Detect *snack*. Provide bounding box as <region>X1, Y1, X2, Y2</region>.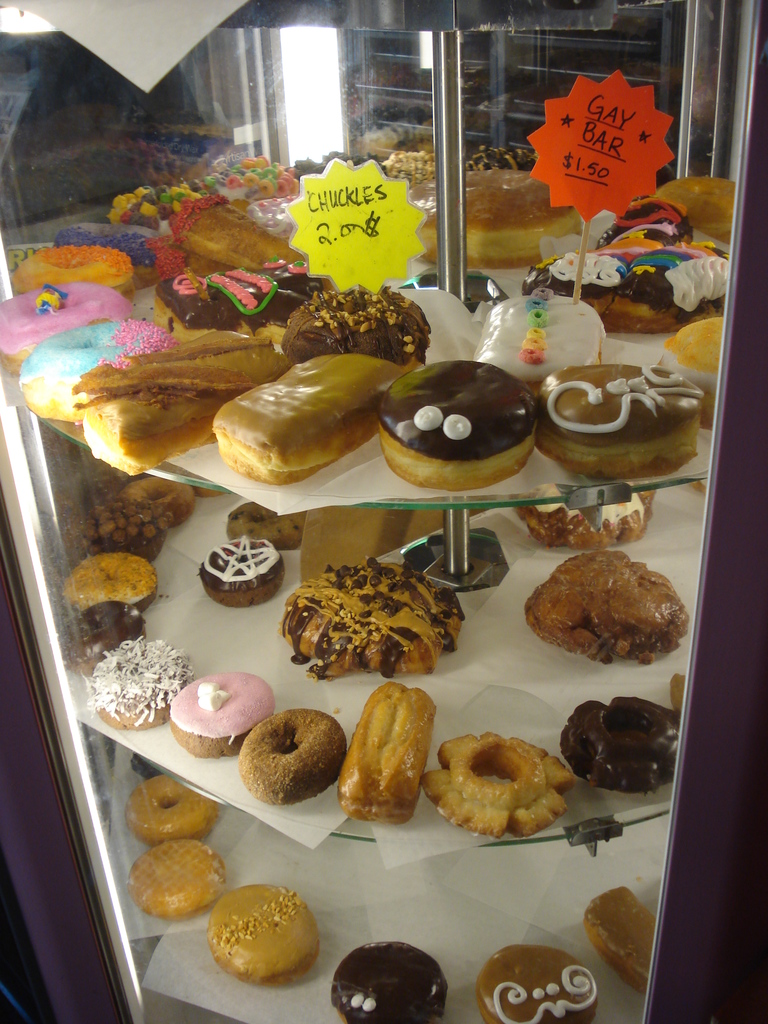
<region>198, 545, 285, 615</region>.
